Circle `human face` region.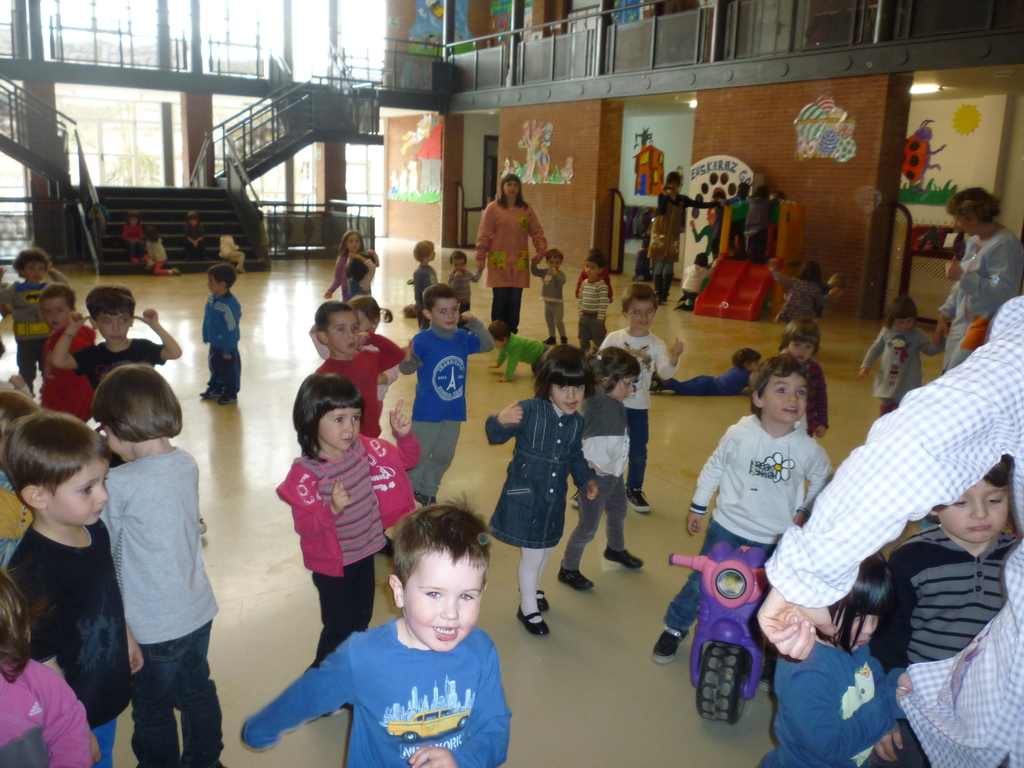
Region: {"x1": 936, "y1": 474, "x2": 1011, "y2": 543}.
